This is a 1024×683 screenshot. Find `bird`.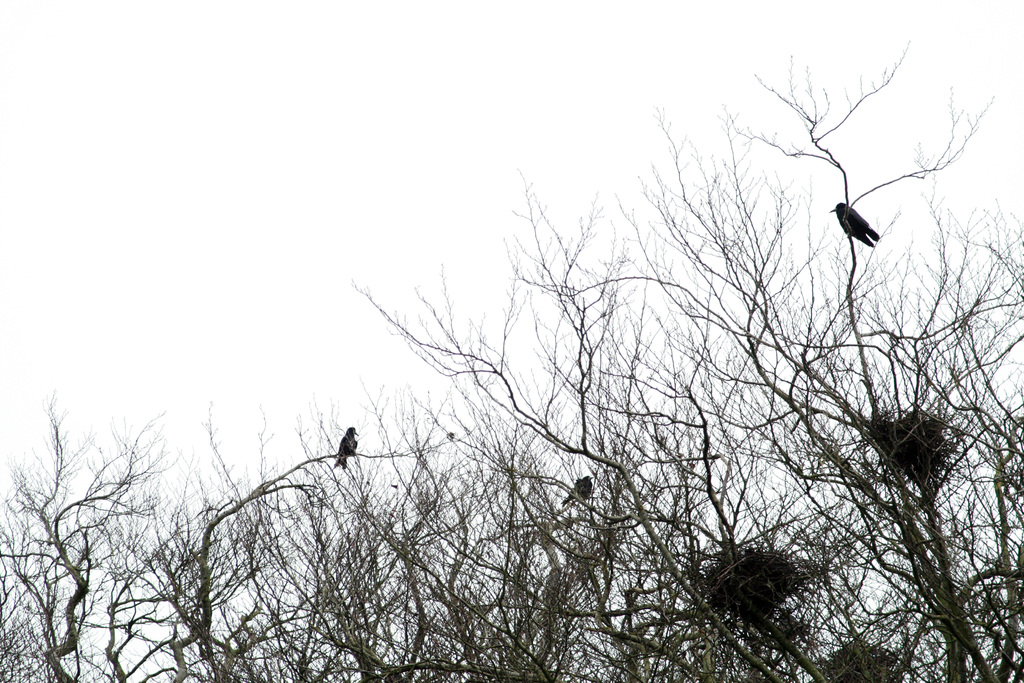
Bounding box: <bbox>829, 201, 880, 245</bbox>.
